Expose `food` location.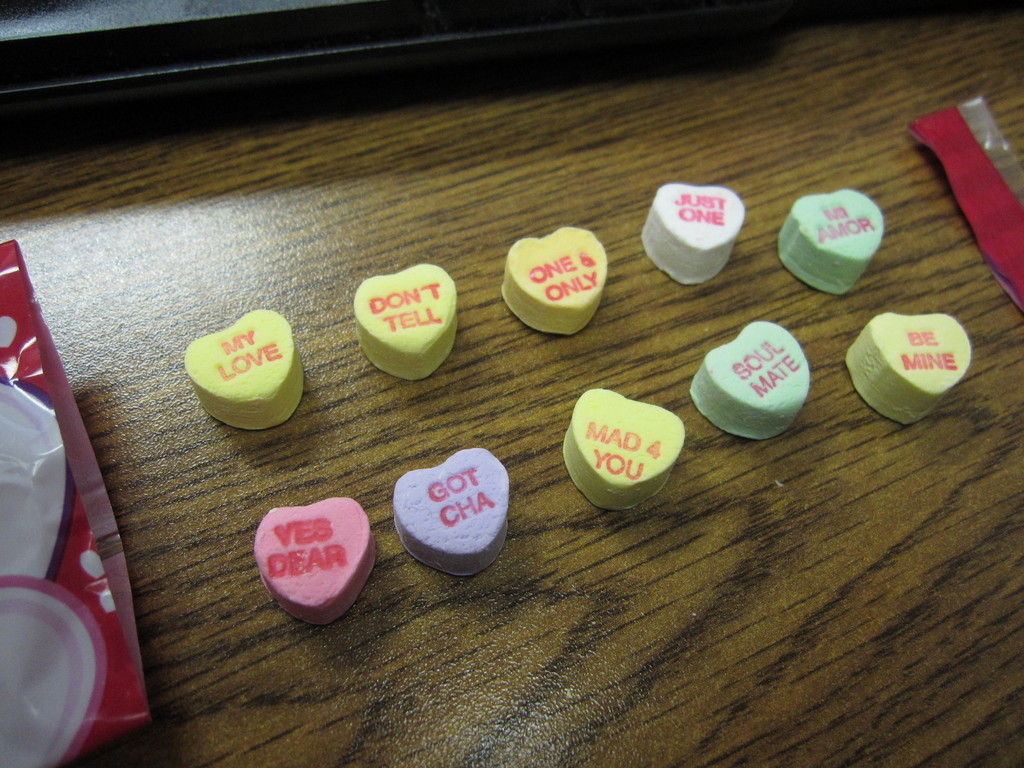
Exposed at 692 316 812 435.
